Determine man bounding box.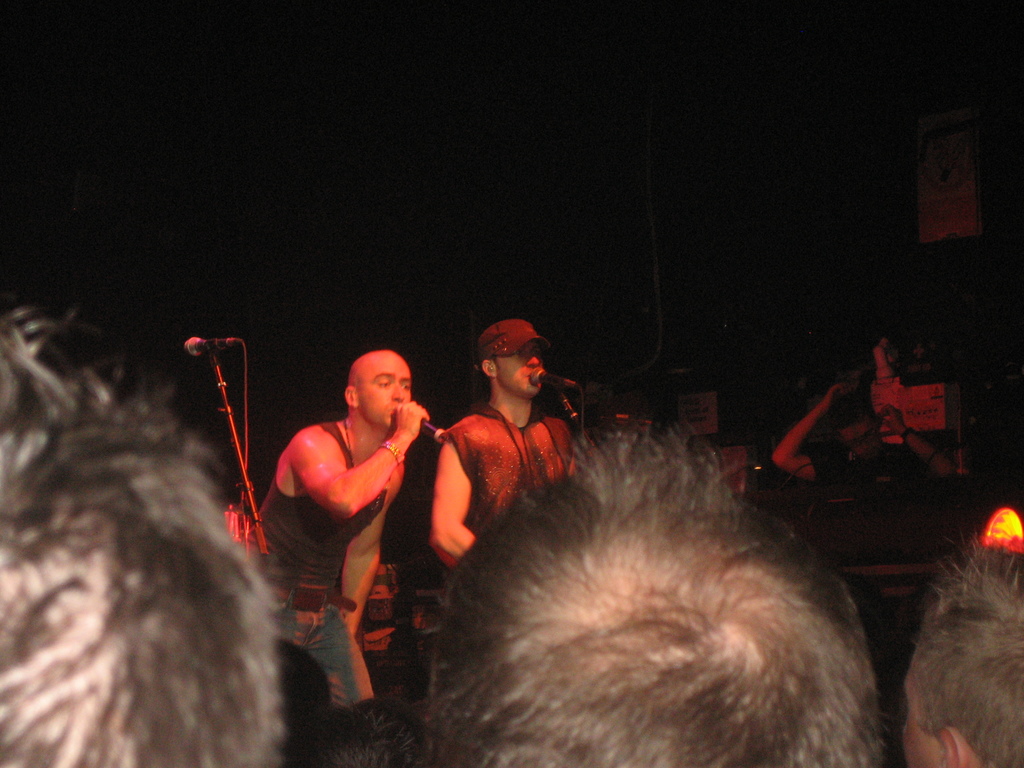
Determined: locate(374, 413, 887, 767).
